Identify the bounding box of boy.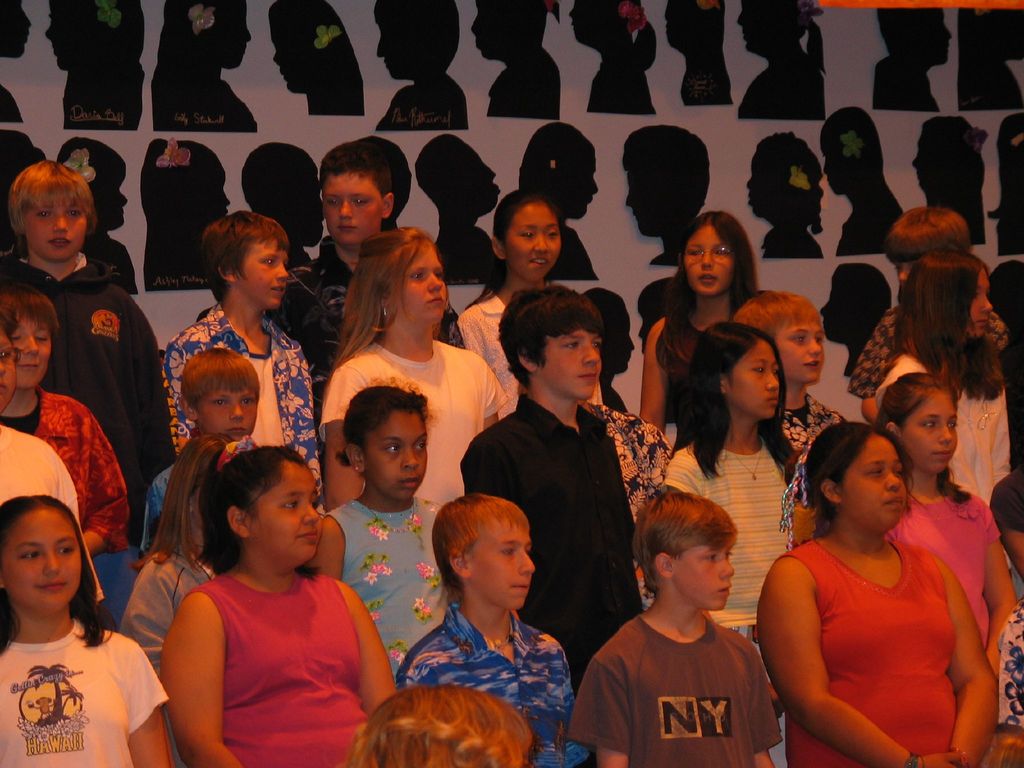
<region>877, 8, 954, 111</region>.
